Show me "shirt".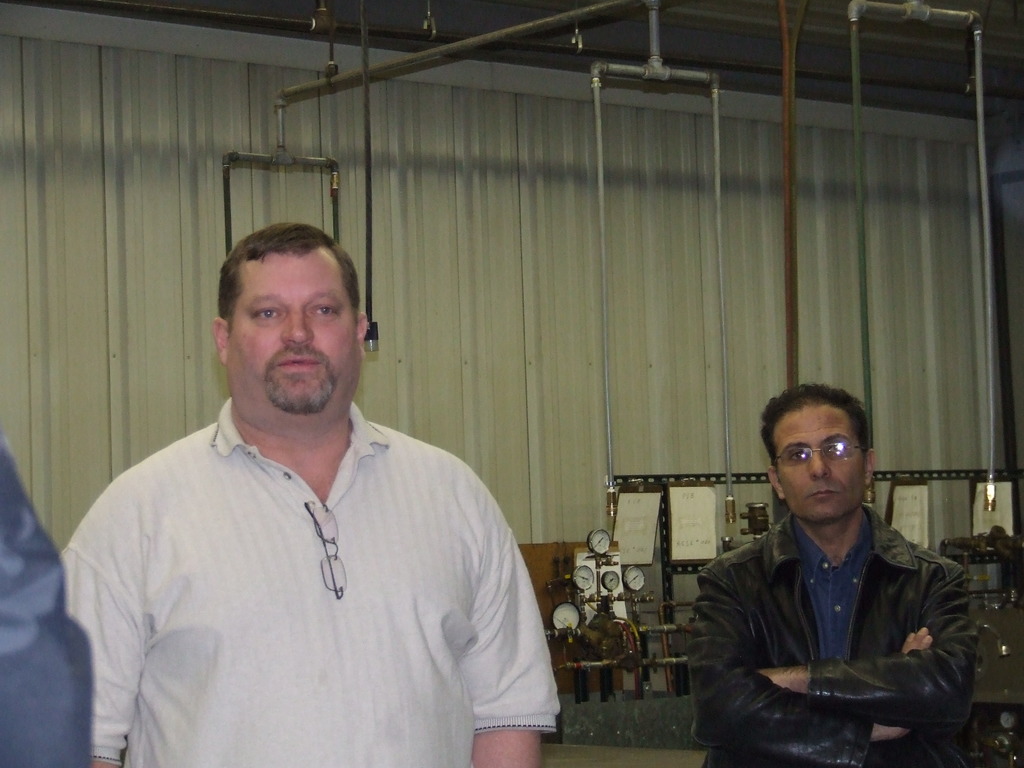
"shirt" is here: select_region(801, 524, 869, 662).
